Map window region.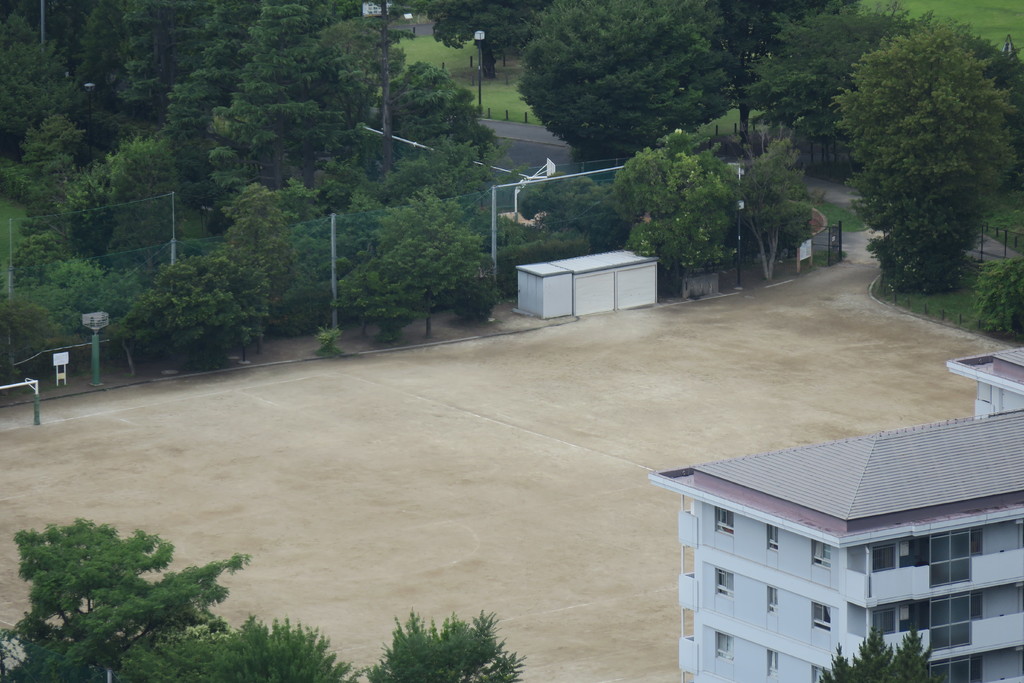
Mapped to [left=717, top=632, right=738, bottom=663].
